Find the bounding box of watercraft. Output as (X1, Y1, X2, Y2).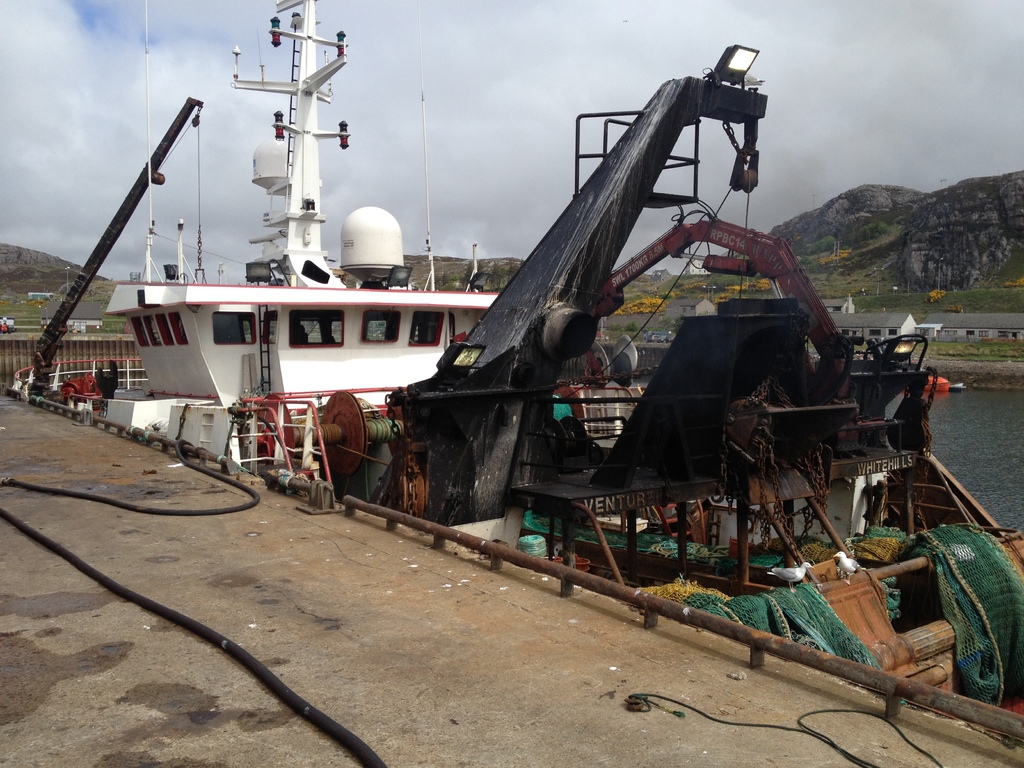
(104, 0, 496, 456).
